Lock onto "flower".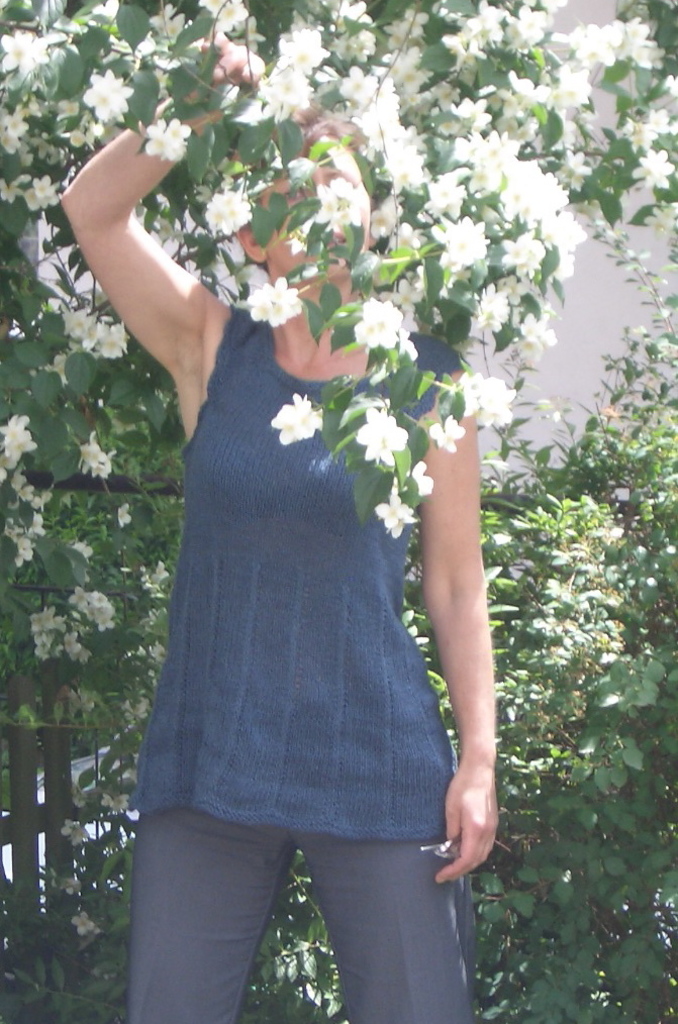
Locked: box(198, 0, 245, 27).
